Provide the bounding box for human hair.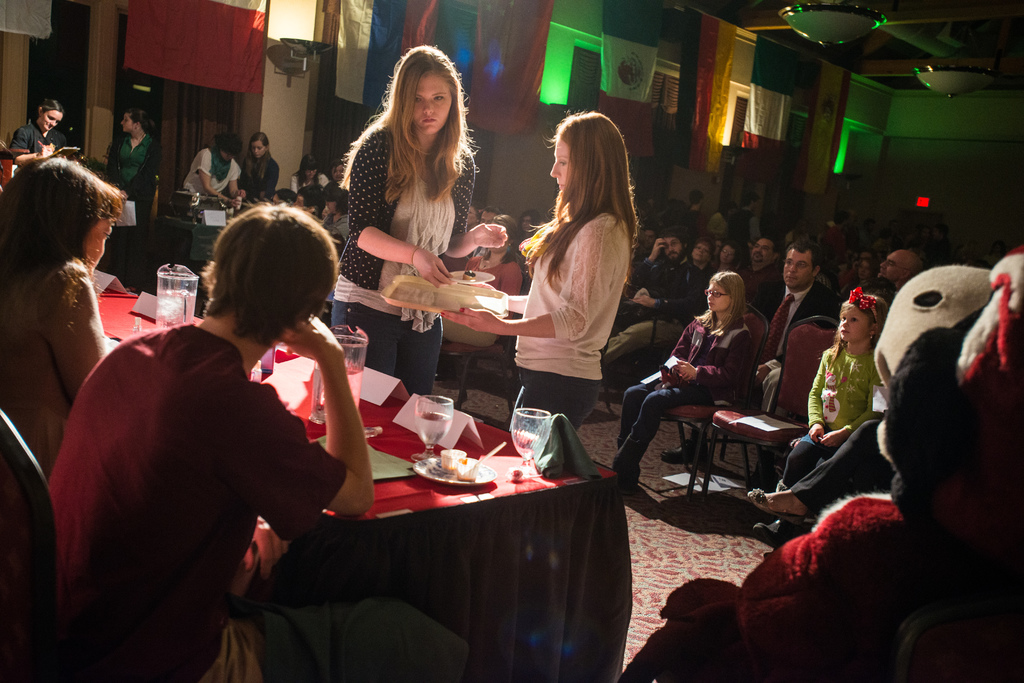
<region>387, 41, 465, 210</region>.
